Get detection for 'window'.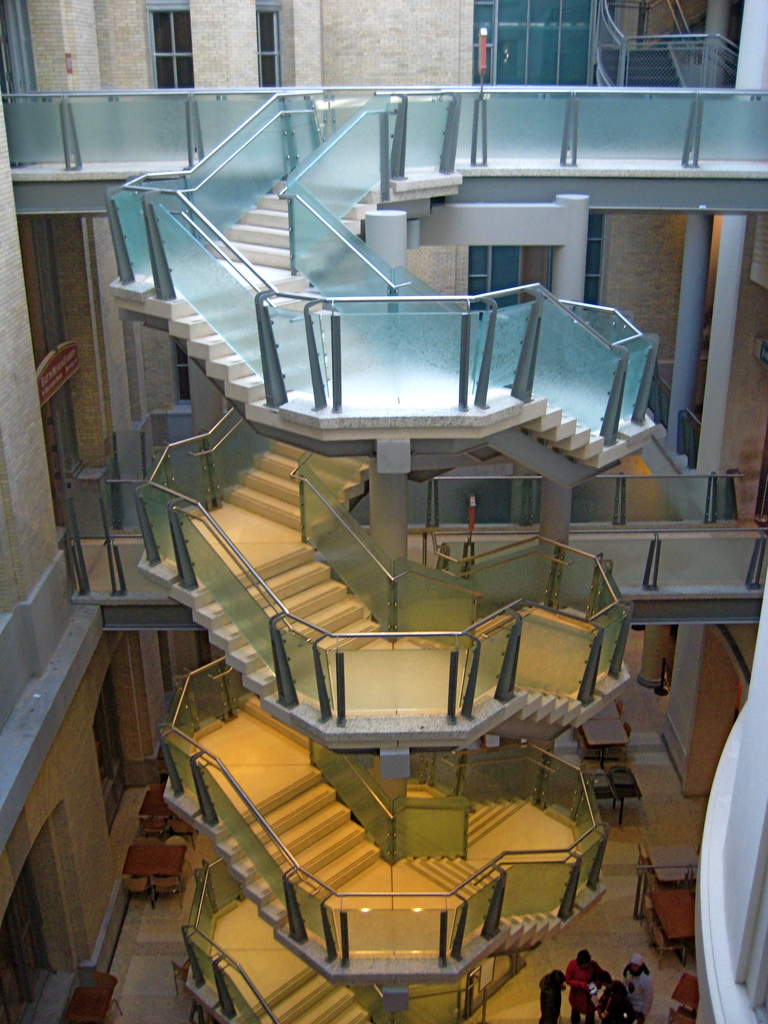
Detection: rect(251, 6, 281, 85).
